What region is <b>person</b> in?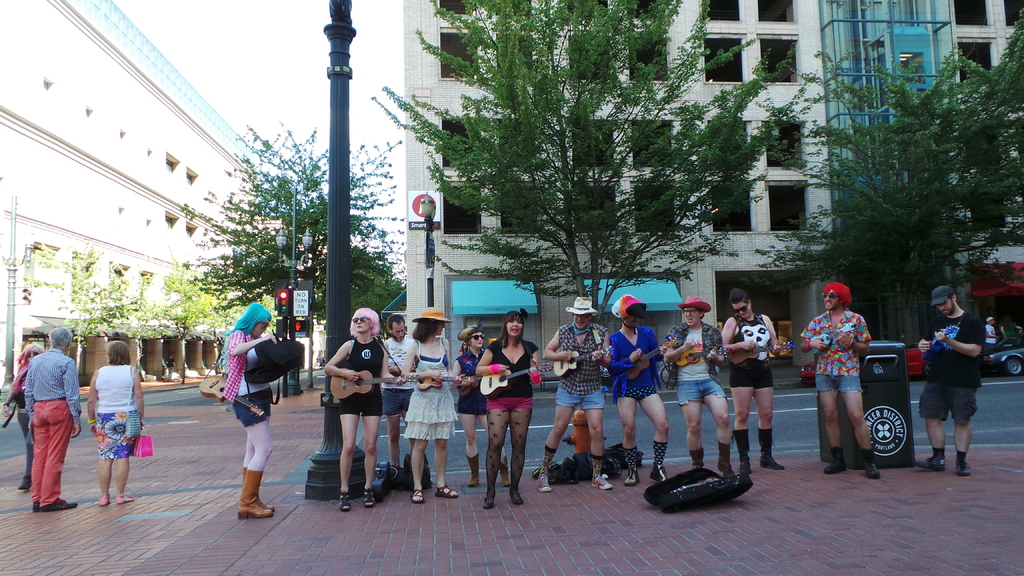
locate(609, 294, 669, 489).
